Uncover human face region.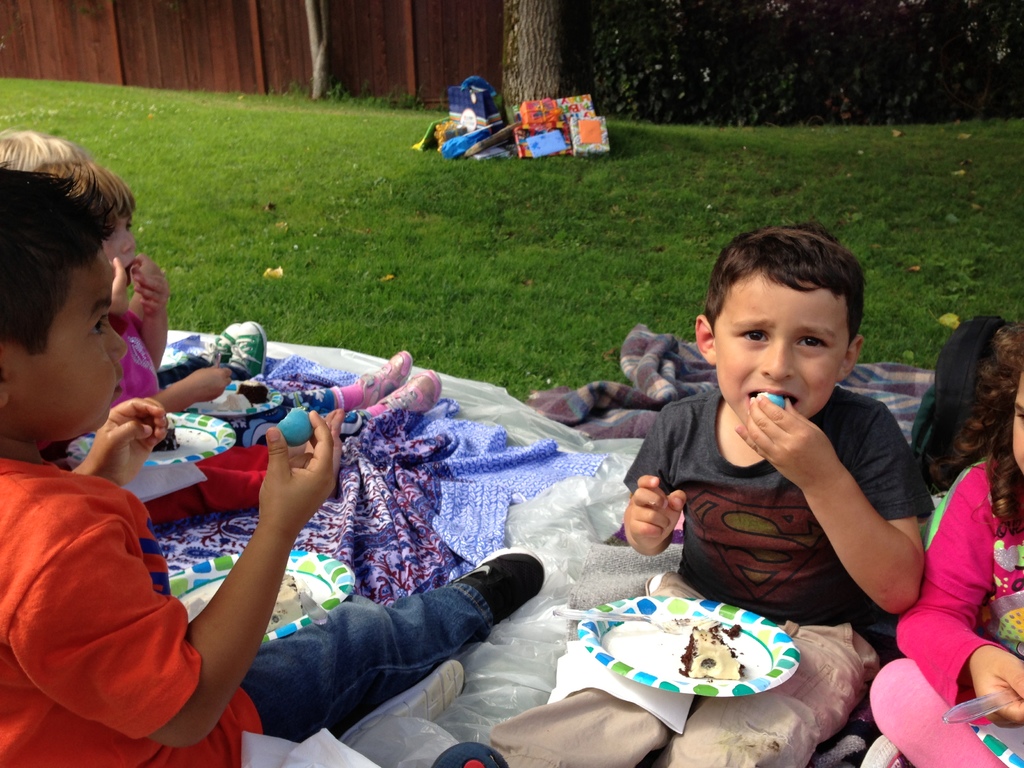
Uncovered: left=7, top=250, right=125, bottom=429.
